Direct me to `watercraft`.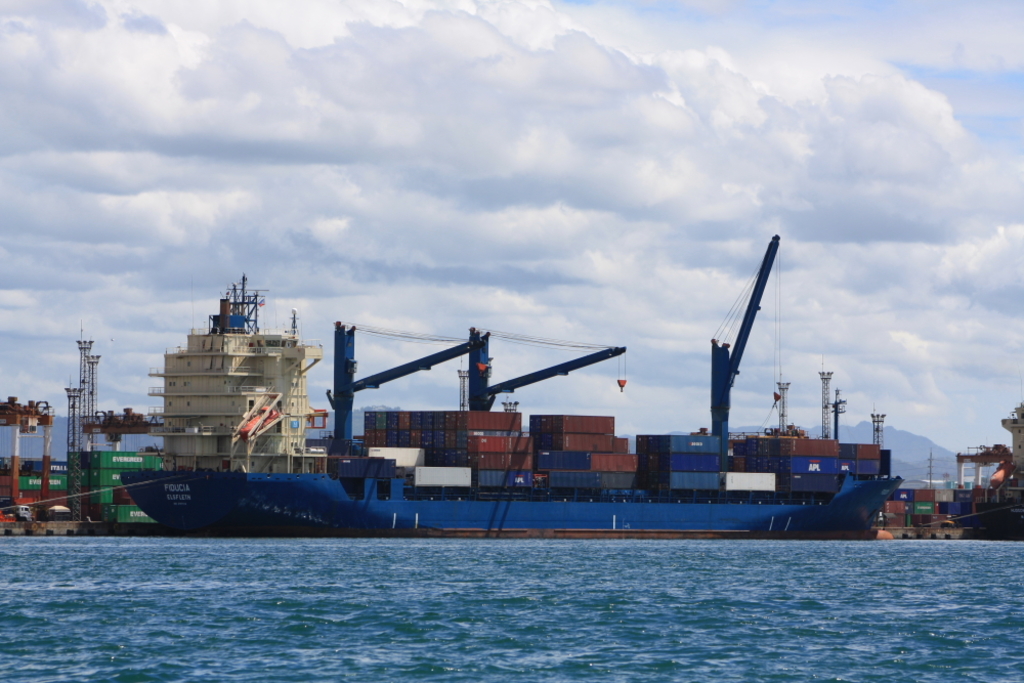
Direction: box=[133, 252, 923, 517].
